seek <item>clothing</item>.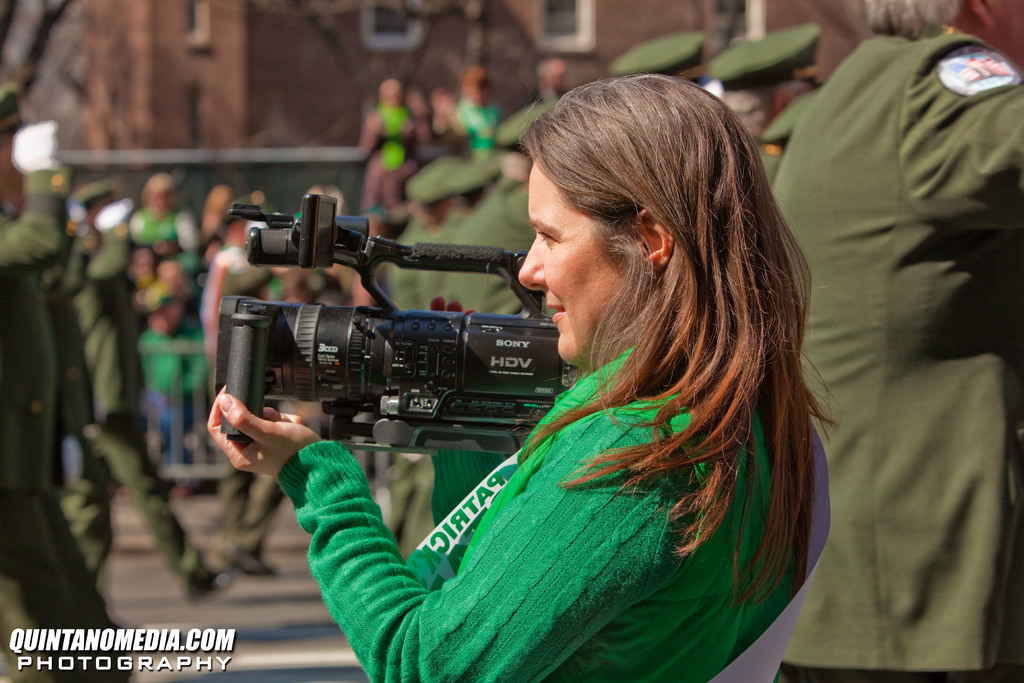
(x1=347, y1=208, x2=835, y2=678).
